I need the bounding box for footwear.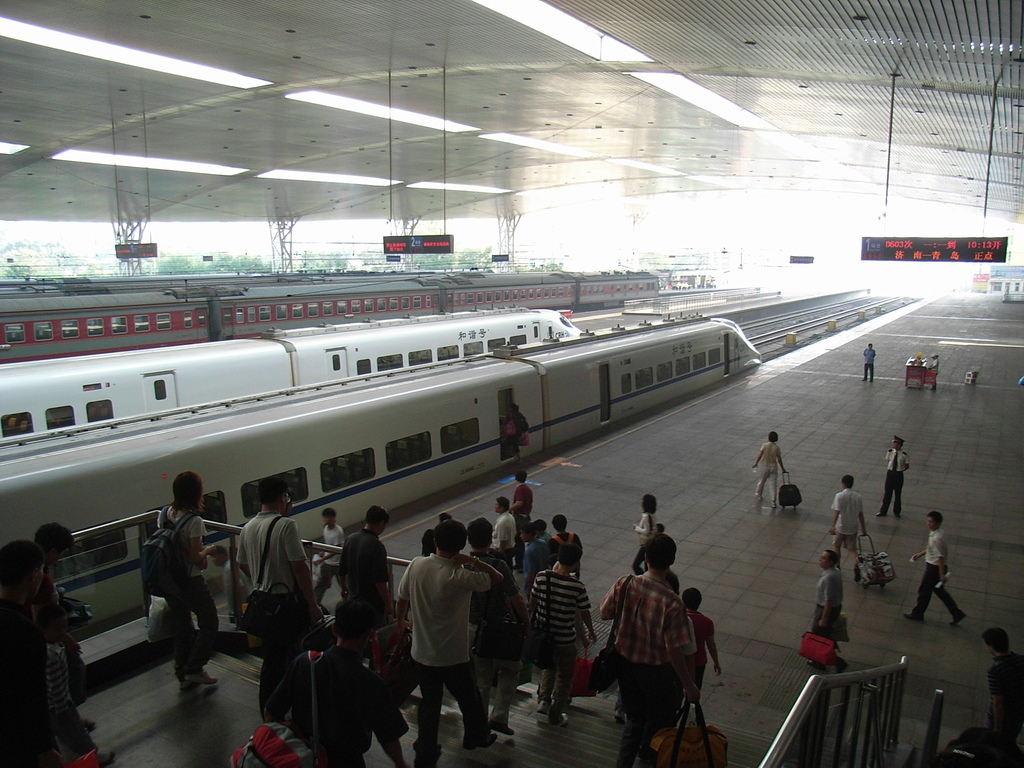
Here it is: rect(463, 733, 500, 752).
